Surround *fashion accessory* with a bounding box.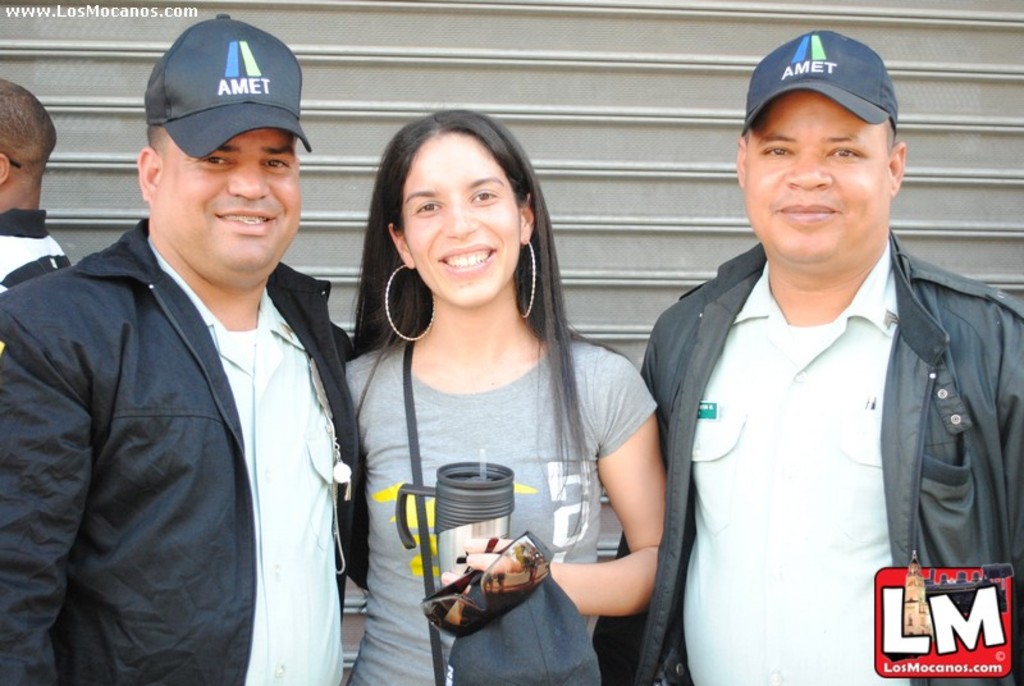
{"left": 522, "top": 241, "right": 538, "bottom": 323}.
